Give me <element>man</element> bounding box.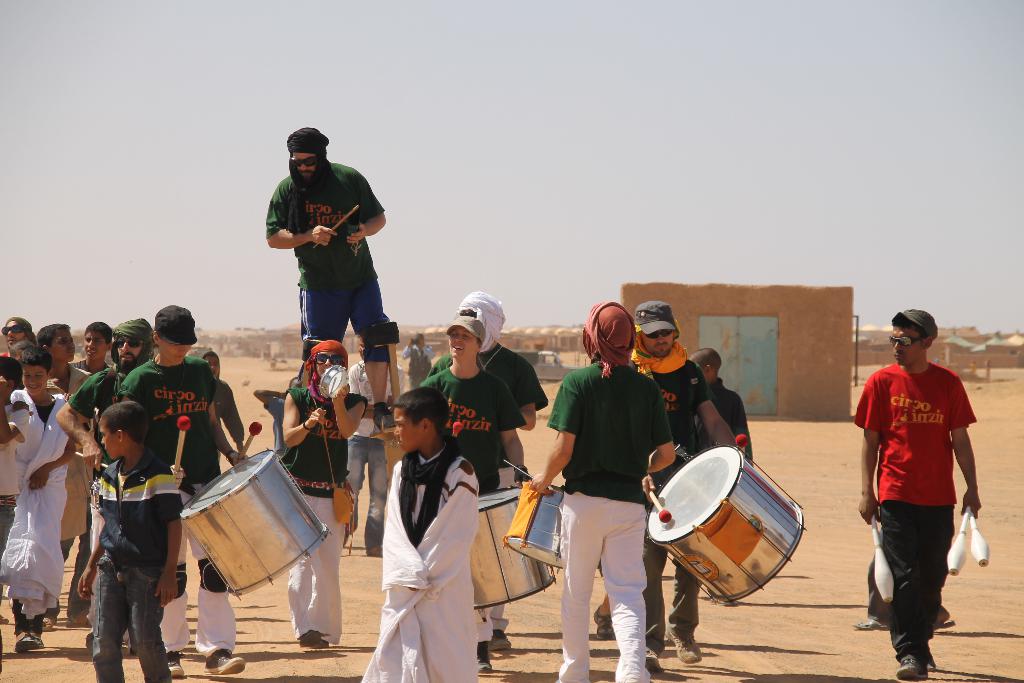
(left=52, top=317, right=249, bottom=672).
